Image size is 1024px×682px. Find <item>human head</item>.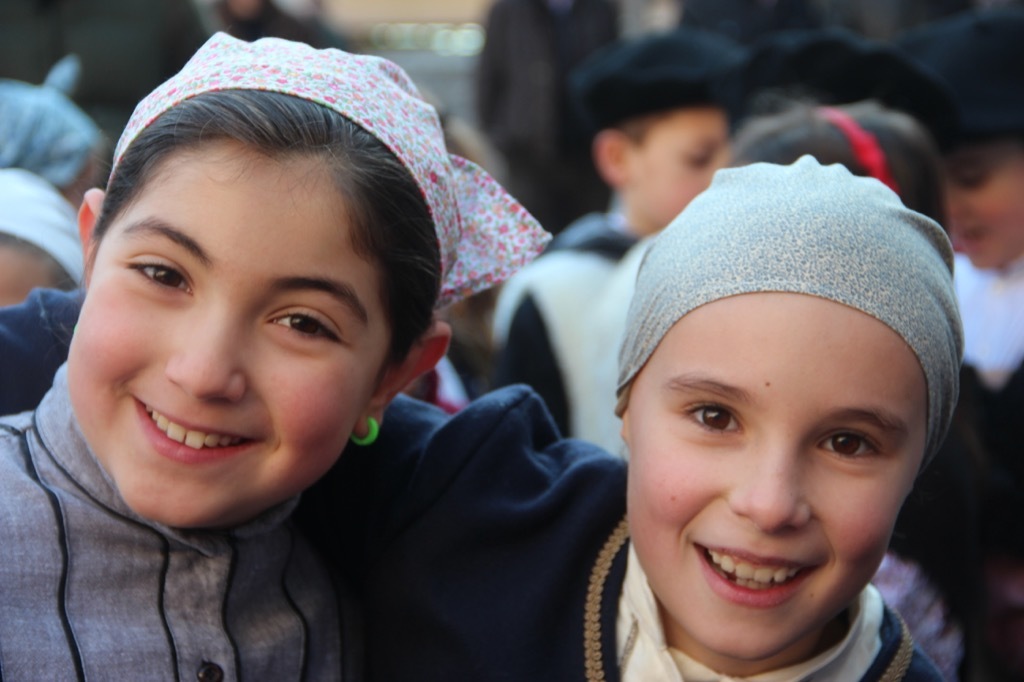
left=594, top=37, right=740, bottom=218.
